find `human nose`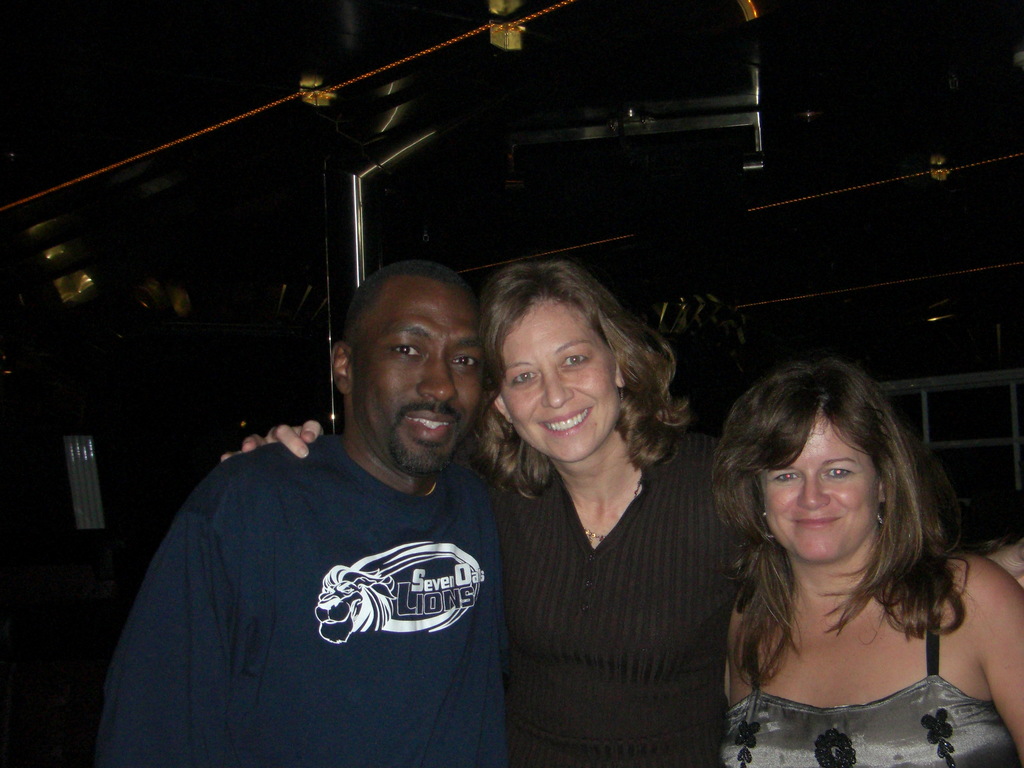
detection(792, 477, 833, 505)
